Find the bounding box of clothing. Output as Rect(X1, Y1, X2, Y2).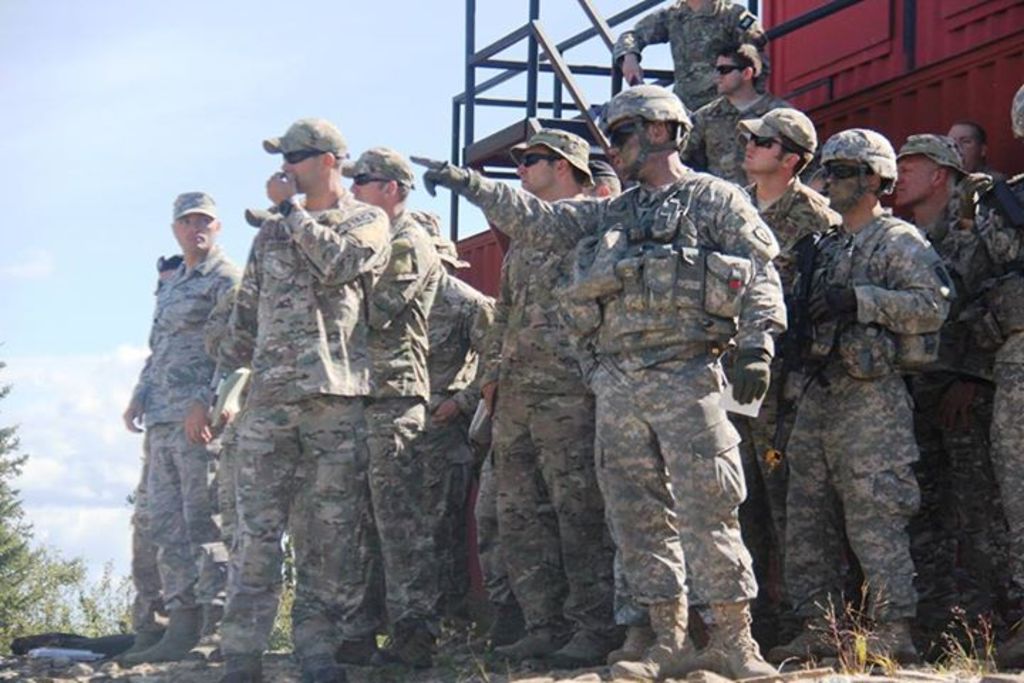
Rect(781, 209, 960, 600).
